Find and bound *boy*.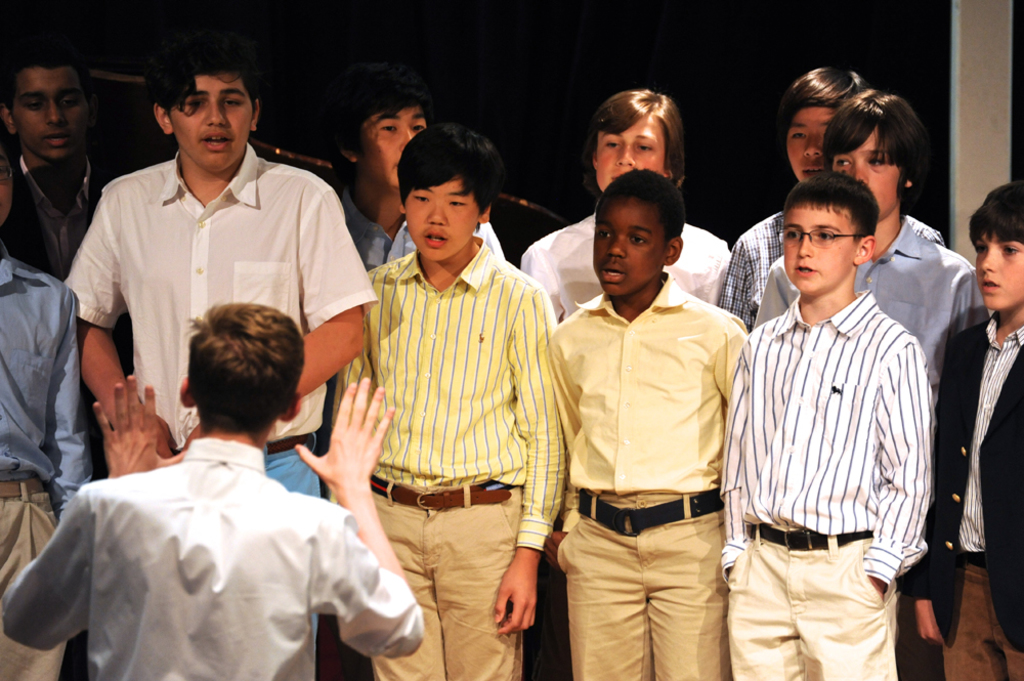
Bound: box=[0, 33, 118, 480].
